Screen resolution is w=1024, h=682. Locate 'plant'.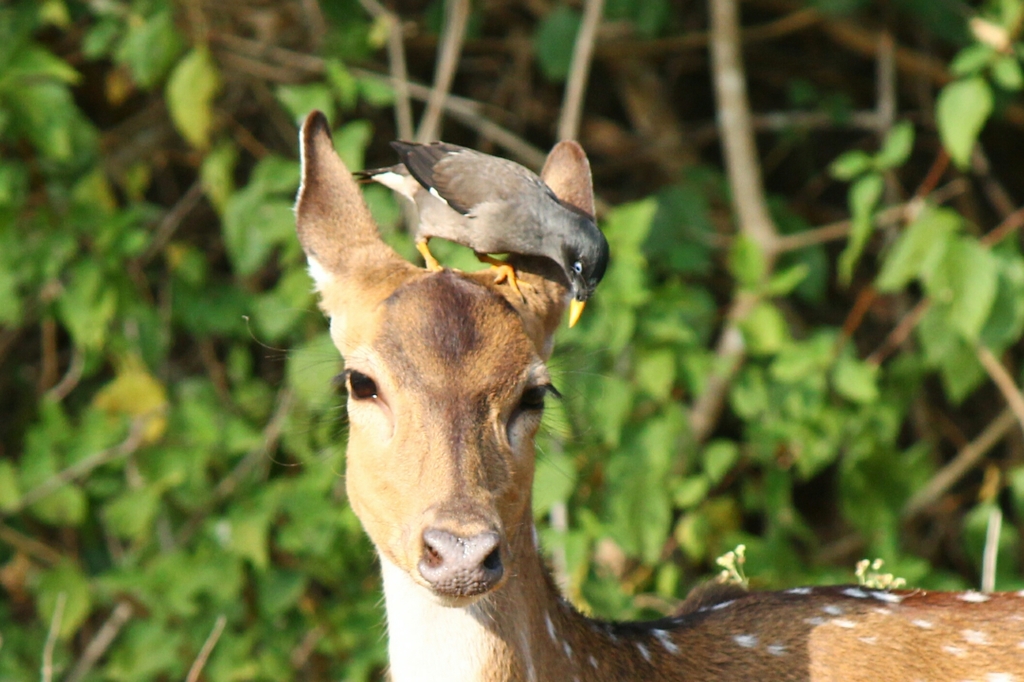
[left=703, top=240, right=909, bottom=567].
